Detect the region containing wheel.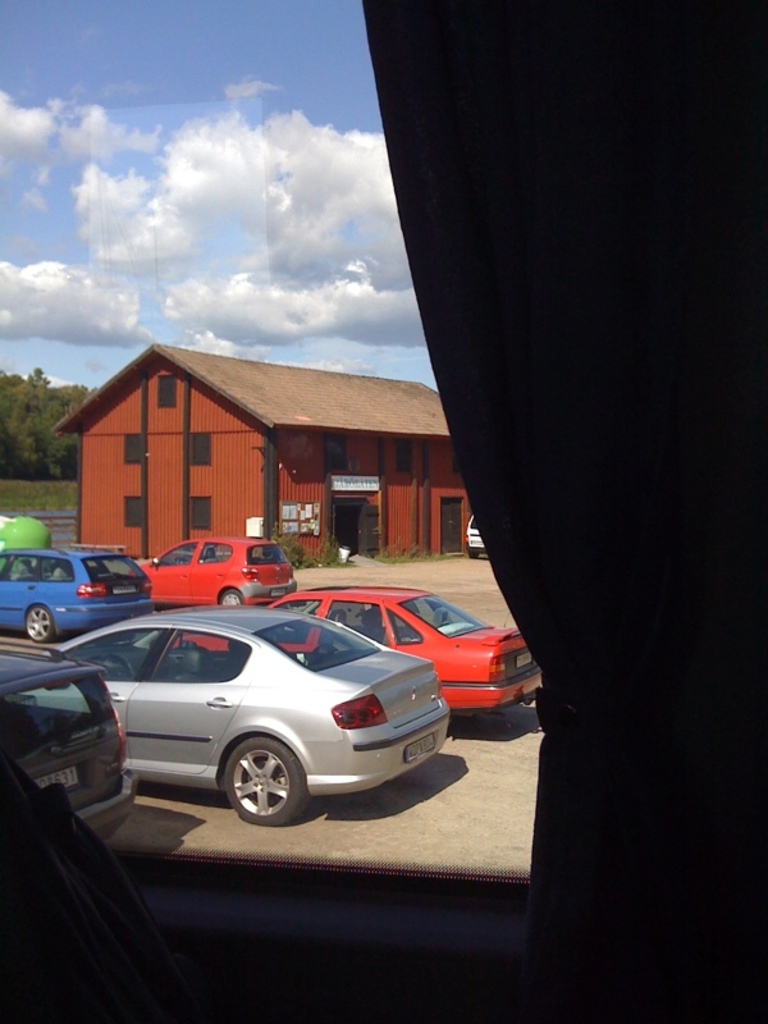
(left=219, top=735, right=312, bottom=828).
